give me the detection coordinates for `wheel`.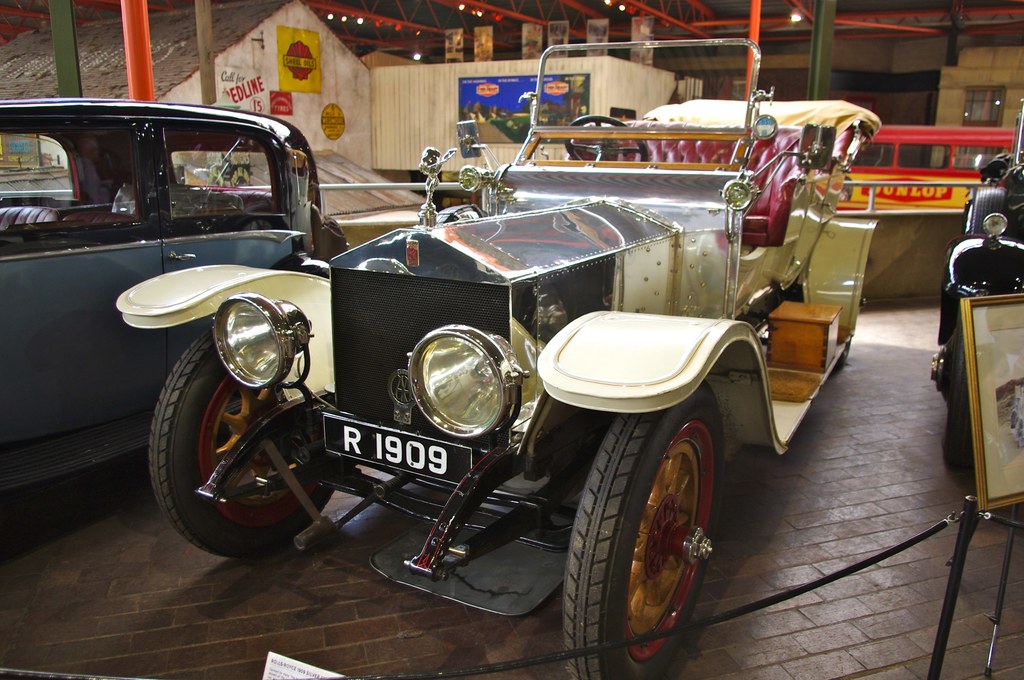
bbox=(931, 307, 973, 465).
